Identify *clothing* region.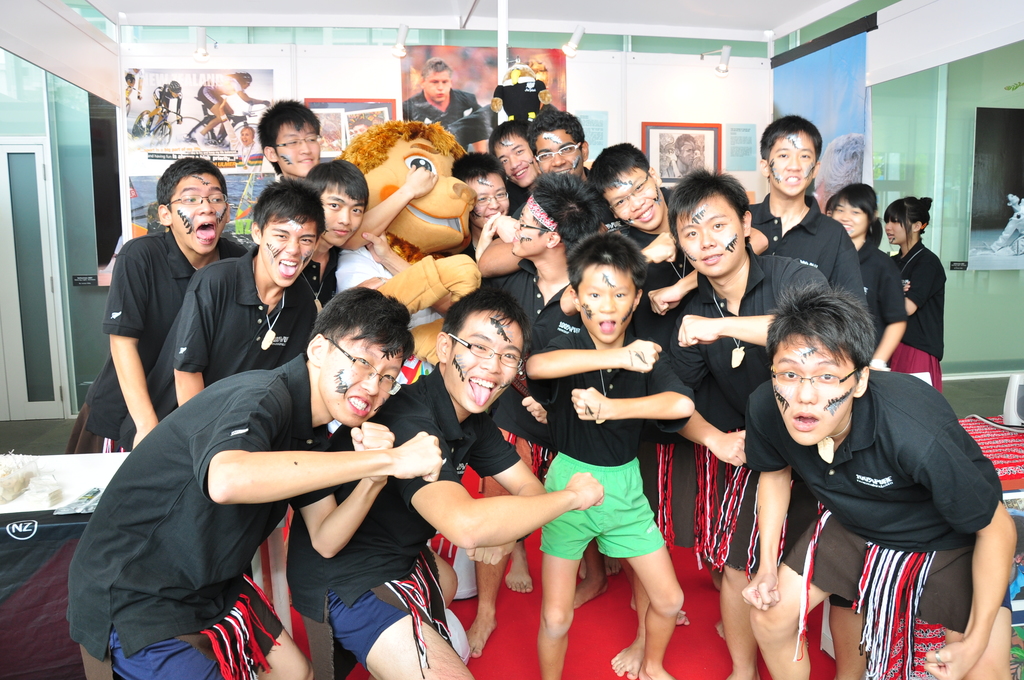
Region: x1=670, y1=241, x2=833, y2=554.
